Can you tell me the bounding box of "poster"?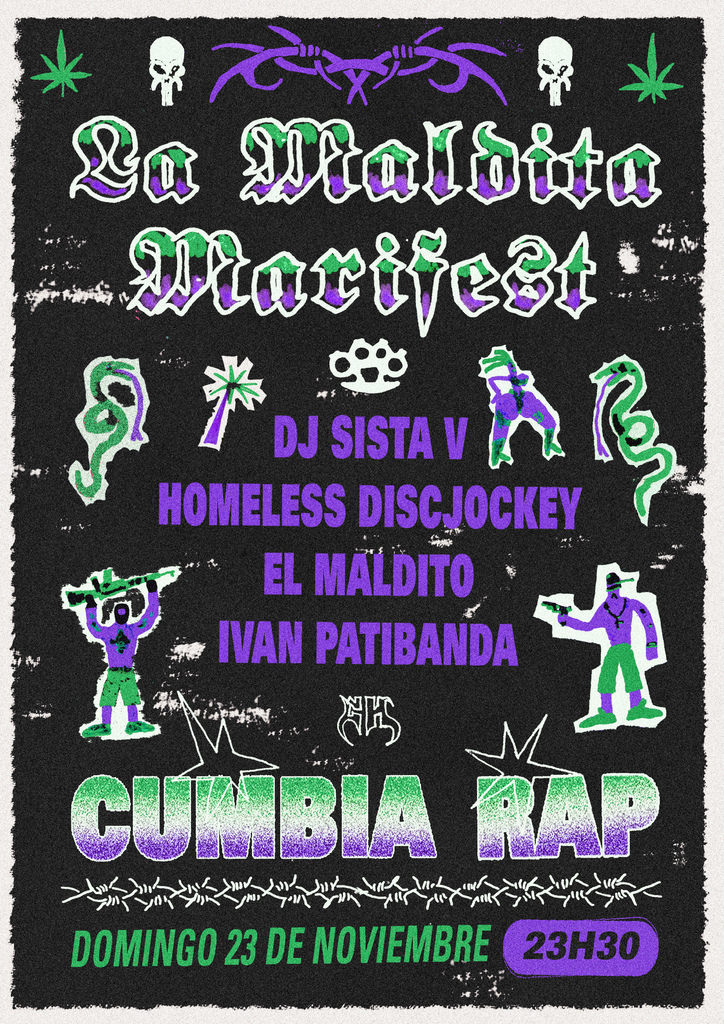
[10, 12, 705, 1005].
